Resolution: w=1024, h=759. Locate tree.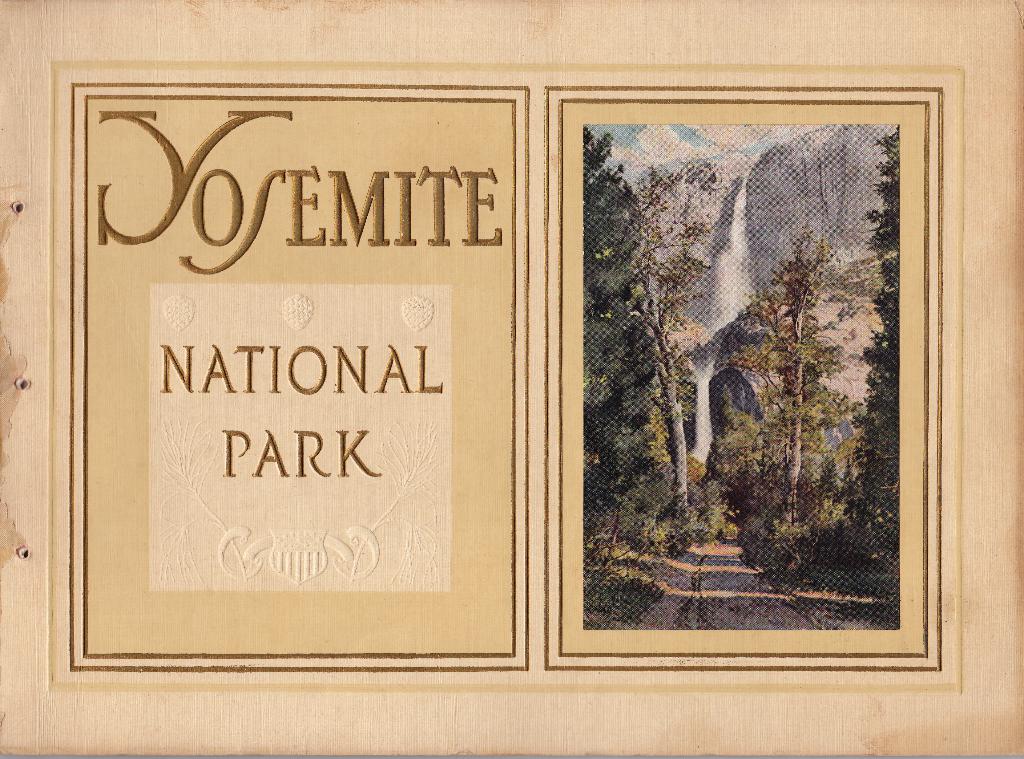
x1=724 y1=212 x2=886 y2=559.
